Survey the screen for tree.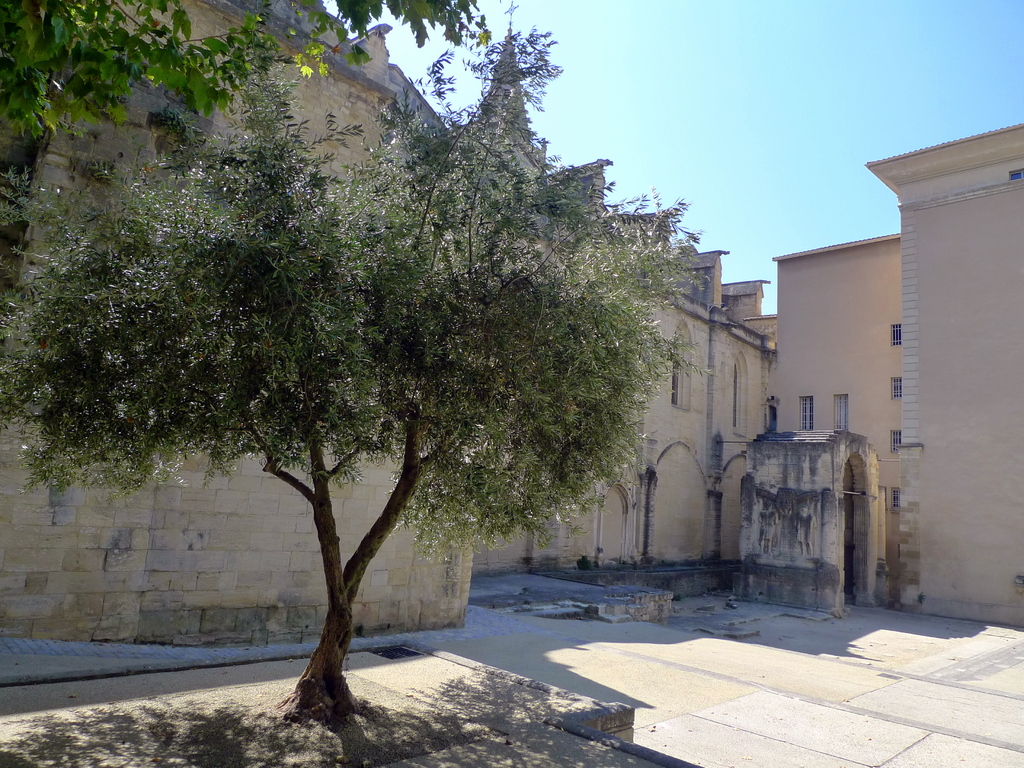
Survey found: rect(54, 18, 724, 687).
